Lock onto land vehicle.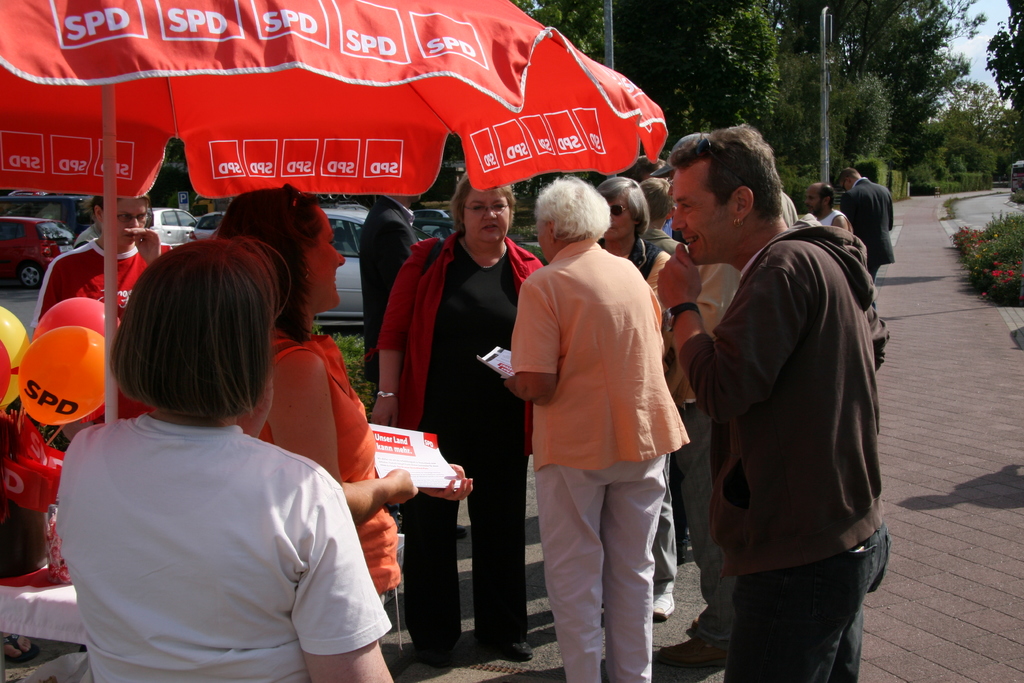
Locked: [411,215,457,236].
